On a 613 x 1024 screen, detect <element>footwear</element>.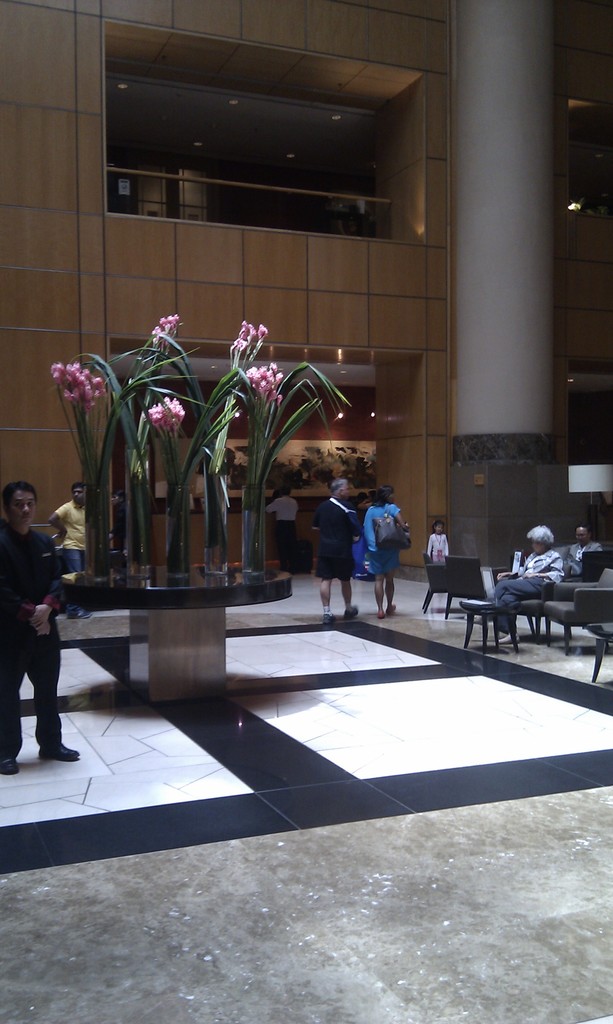
{"left": 38, "top": 744, "right": 80, "bottom": 762}.
